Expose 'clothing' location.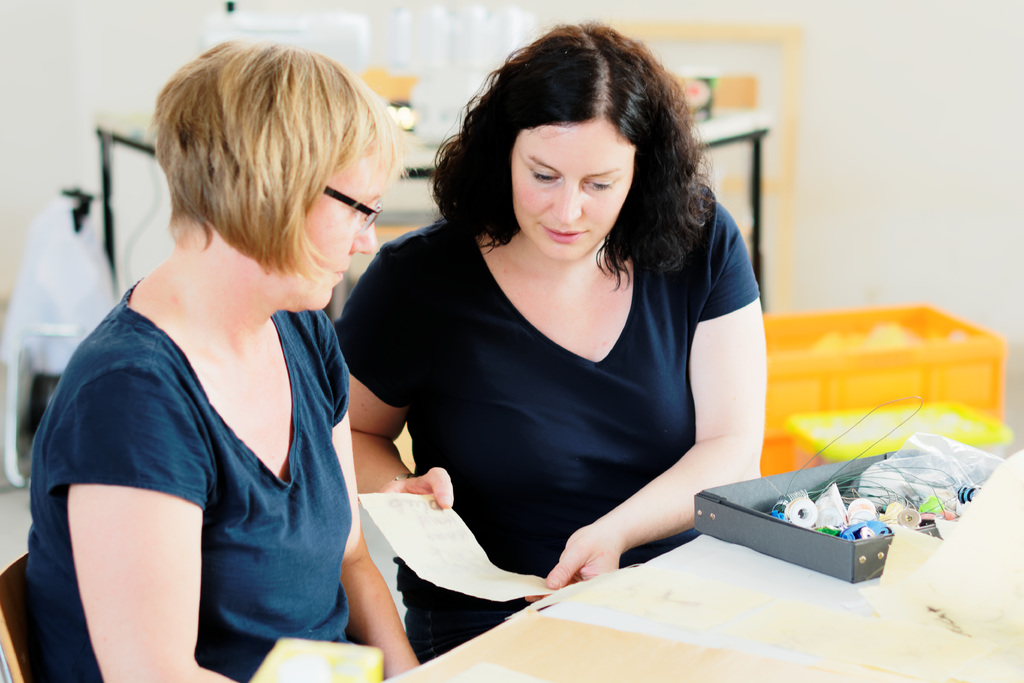
Exposed at pyautogui.locateOnScreen(366, 184, 771, 595).
